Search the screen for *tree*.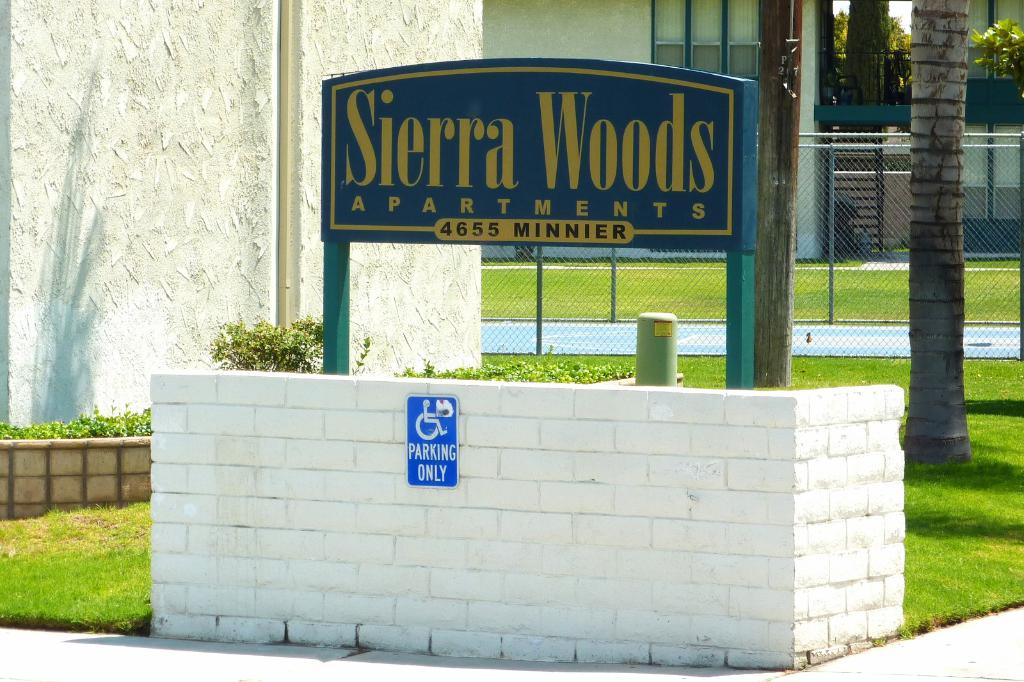
Found at <box>900,0,978,471</box>.
